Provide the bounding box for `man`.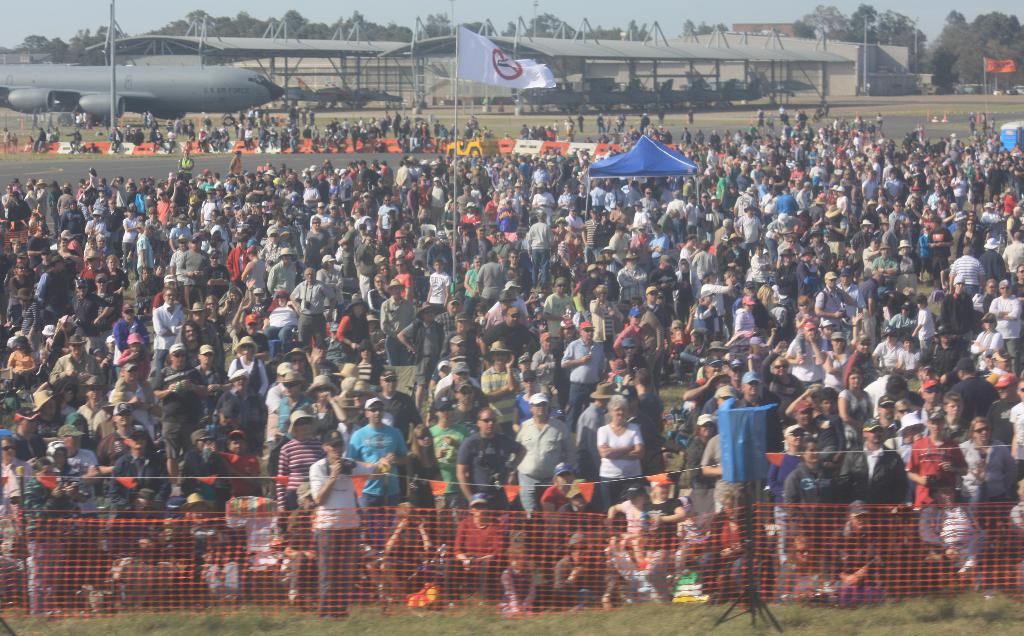
box(433, 296, 462, 330).
